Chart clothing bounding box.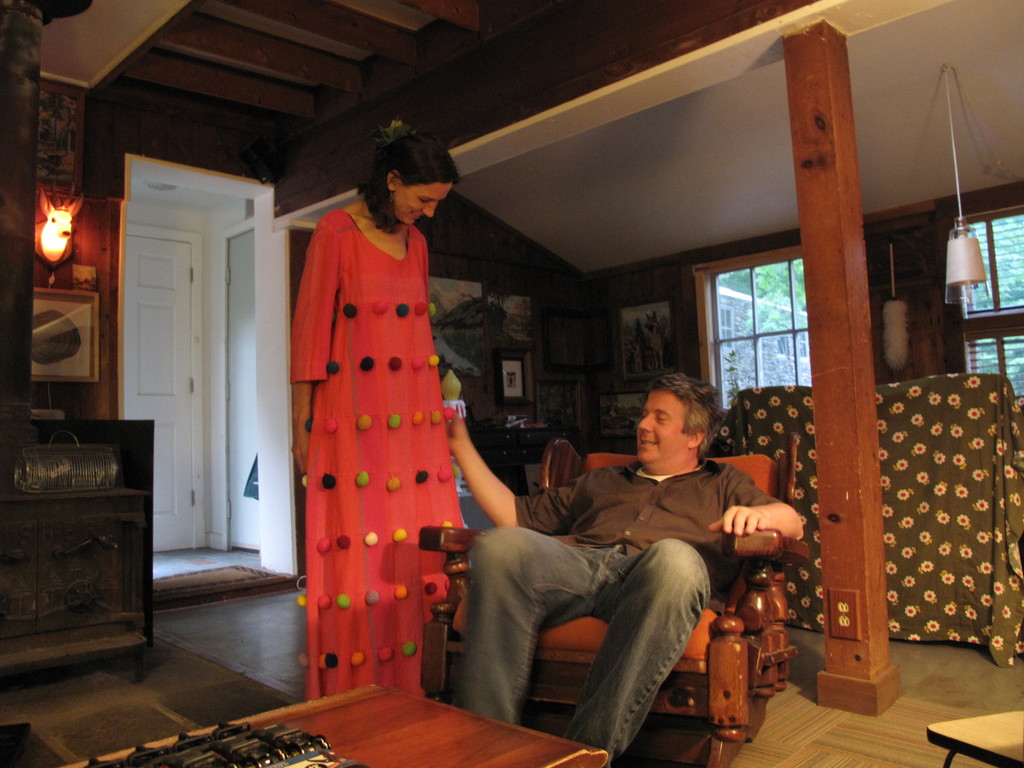
Charted: (left=461, top=458, right=787, bottom=767).
